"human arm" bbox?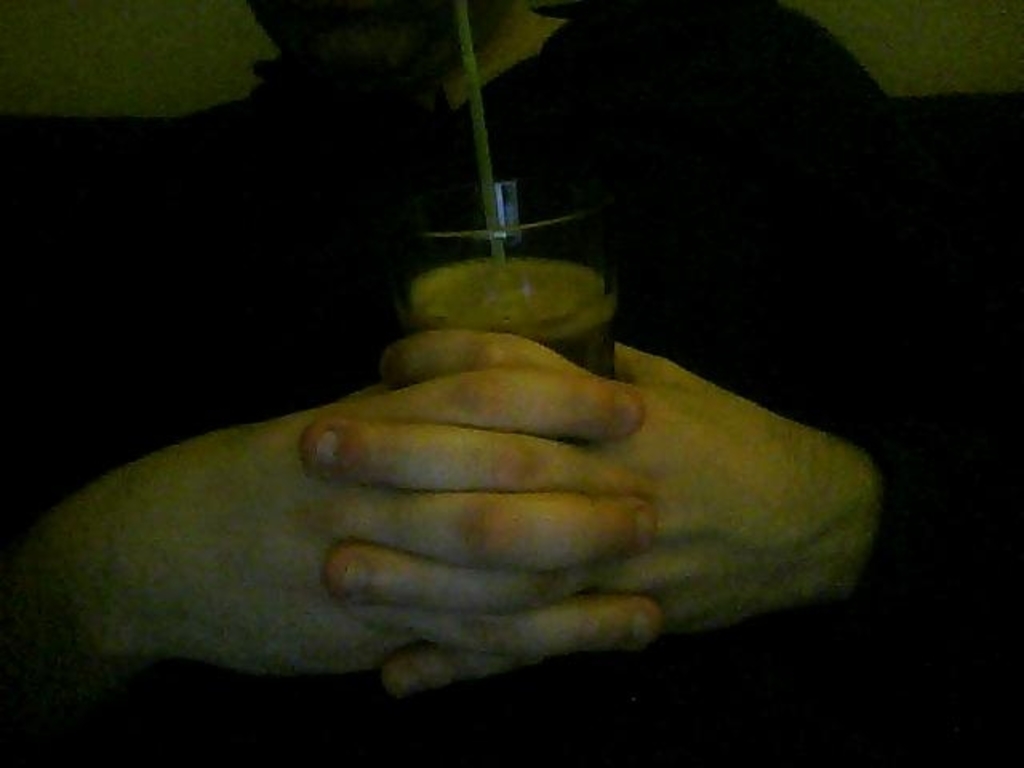
left=294, top=325, right=1022, bottom=677
